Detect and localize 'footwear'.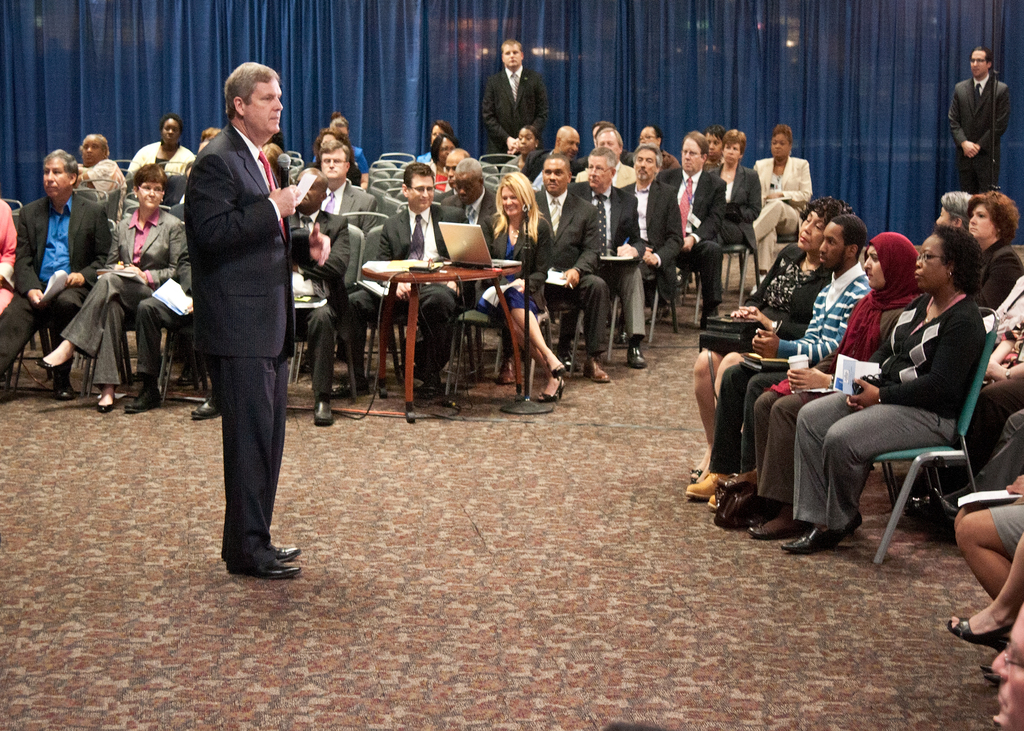
Localized at (224,547,295,580).
